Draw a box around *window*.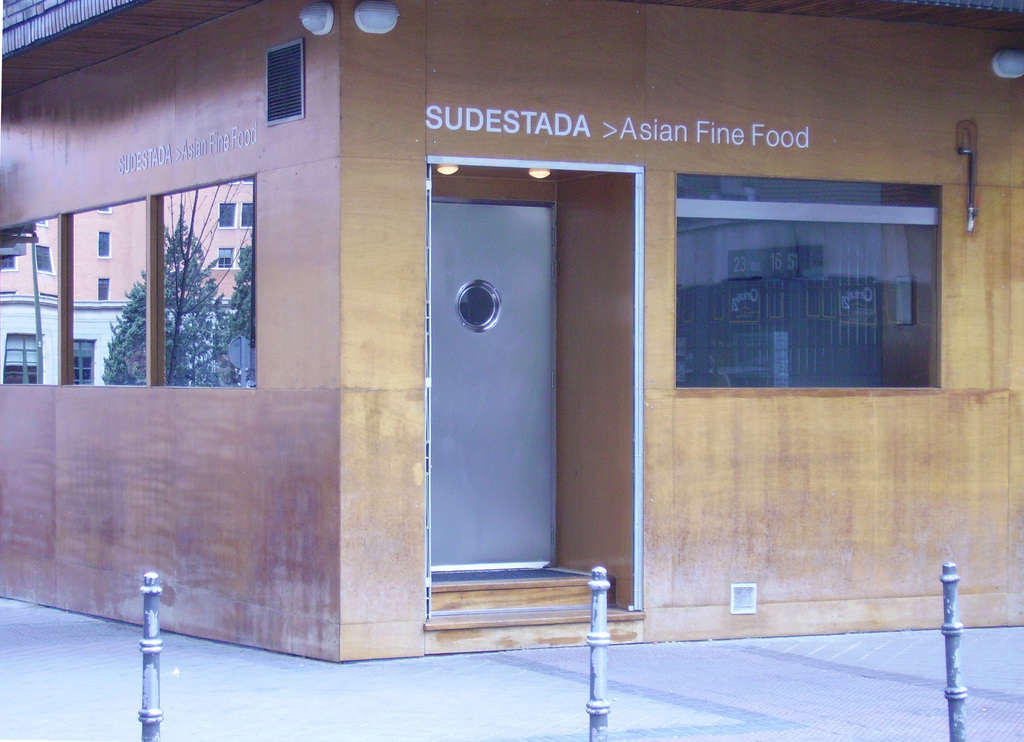
[x1=0, y1=217, x2=59, y2=378].
